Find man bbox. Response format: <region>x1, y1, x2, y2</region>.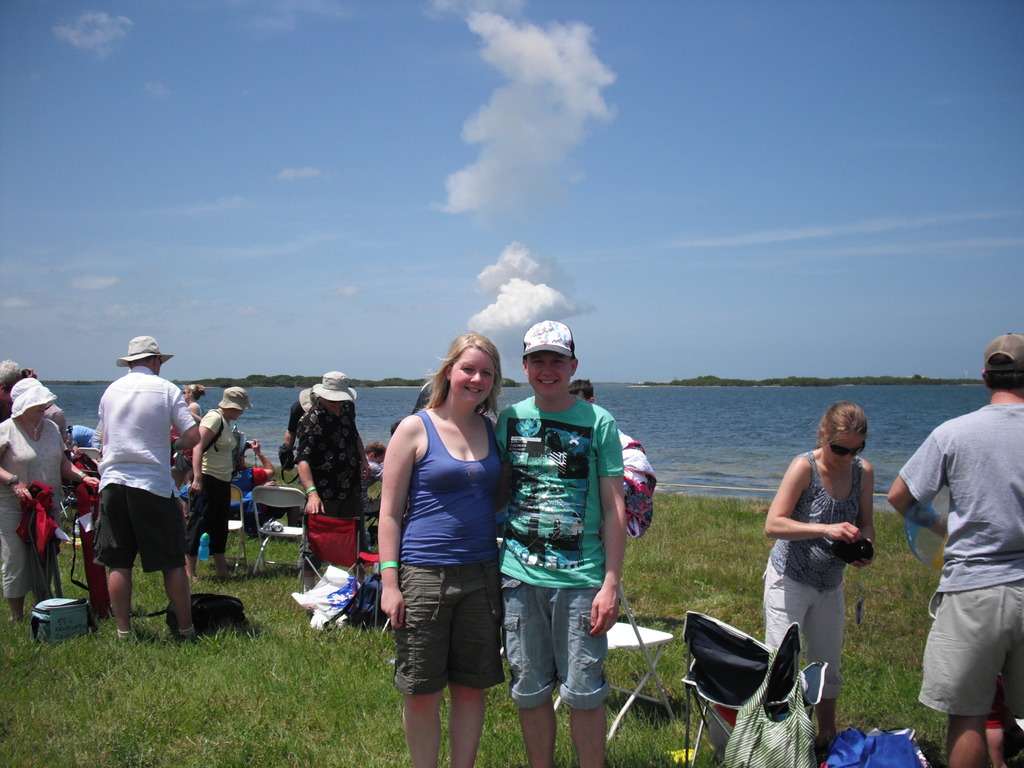
<region>884, 332, 1023, 767</region>.
